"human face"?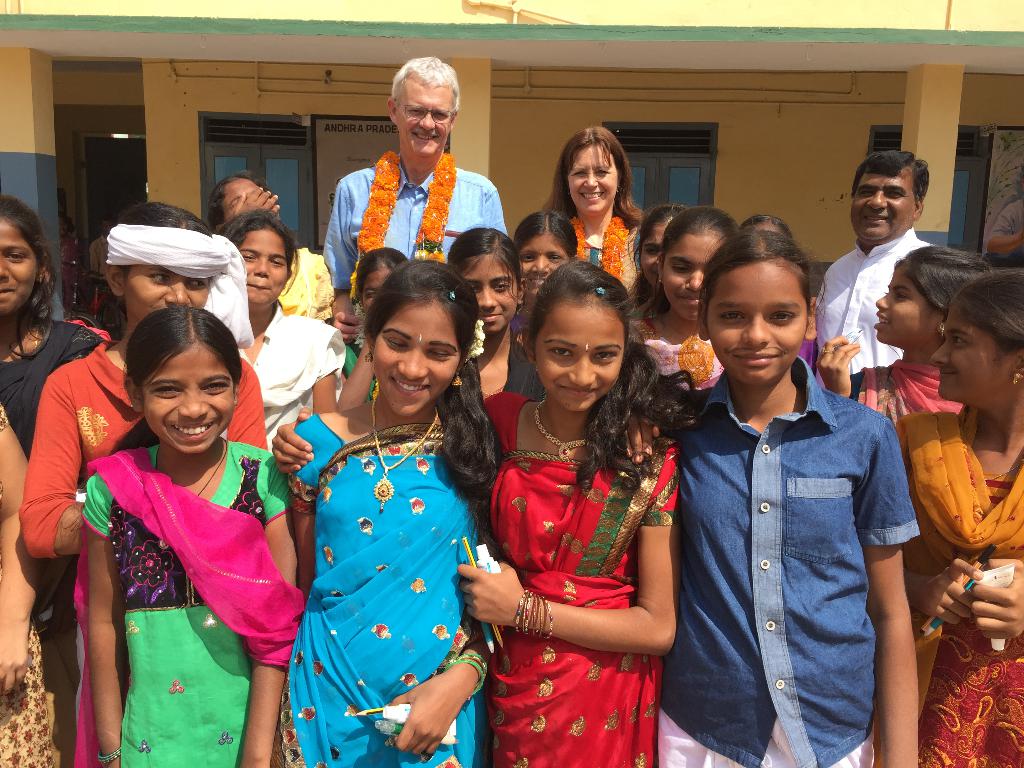
crop(392, 82, 456, 166)
